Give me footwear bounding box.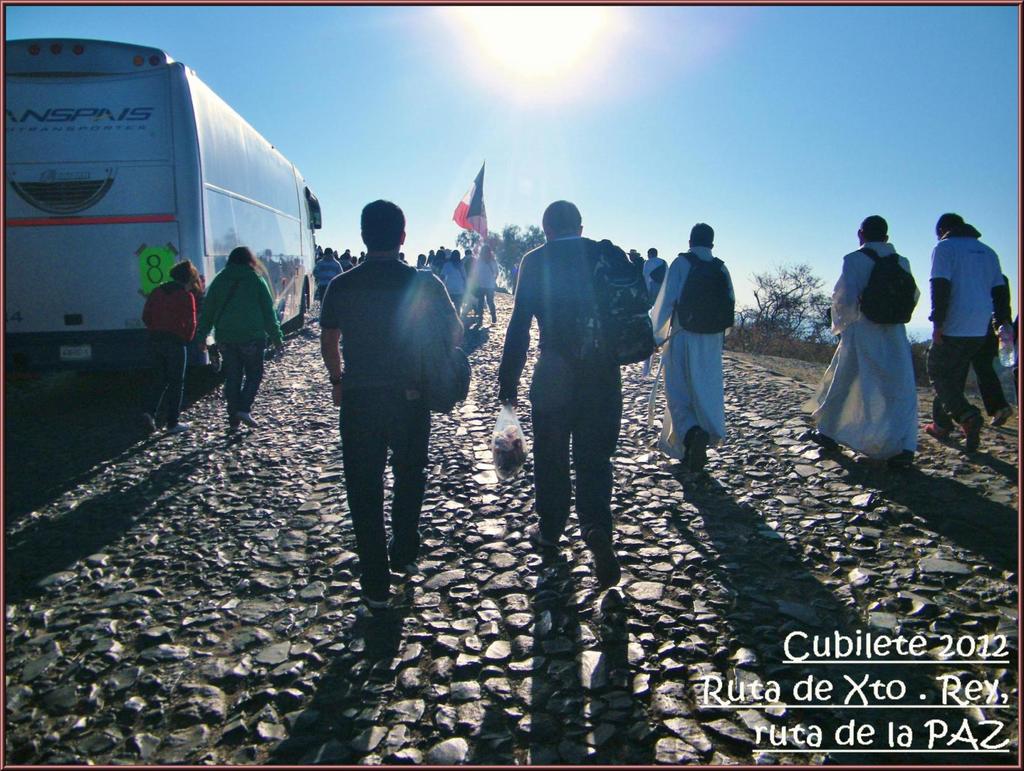
<region>362, 596, 387, 607</region>.
